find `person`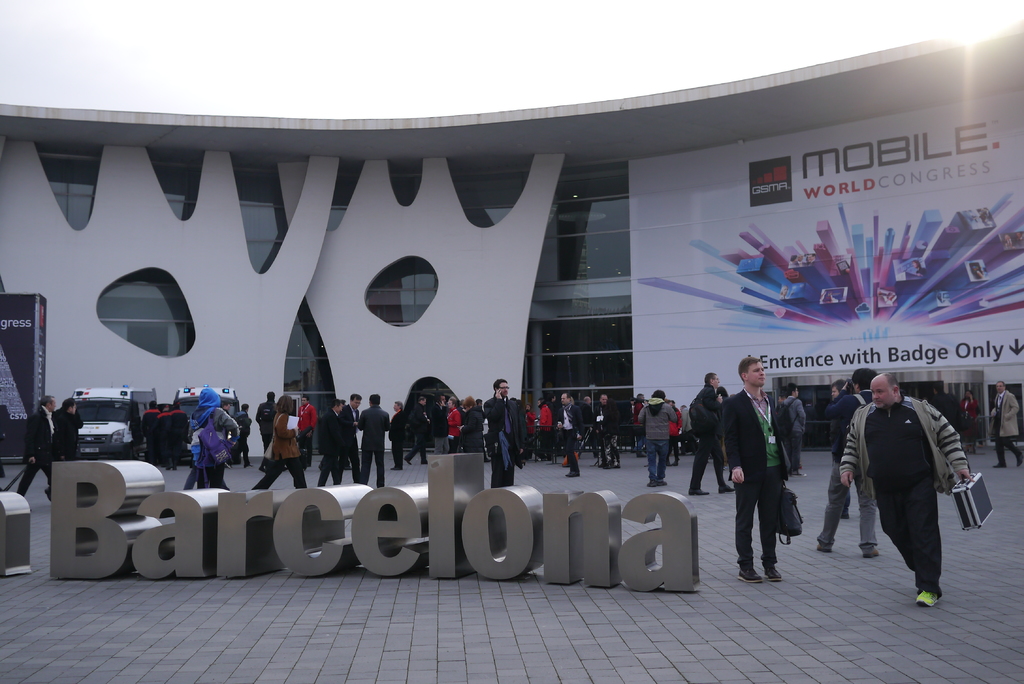
{"x1": 814, "y1": 375, "x2": 881, "y2": 561}
